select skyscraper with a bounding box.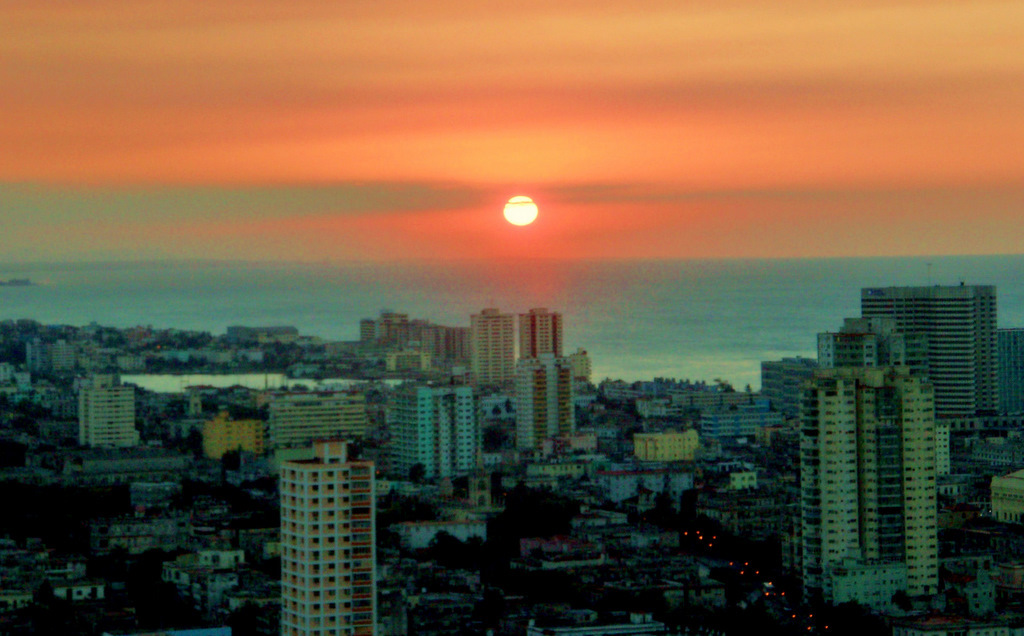
<bbox>854, 275, 1001, 407</bbox>.
